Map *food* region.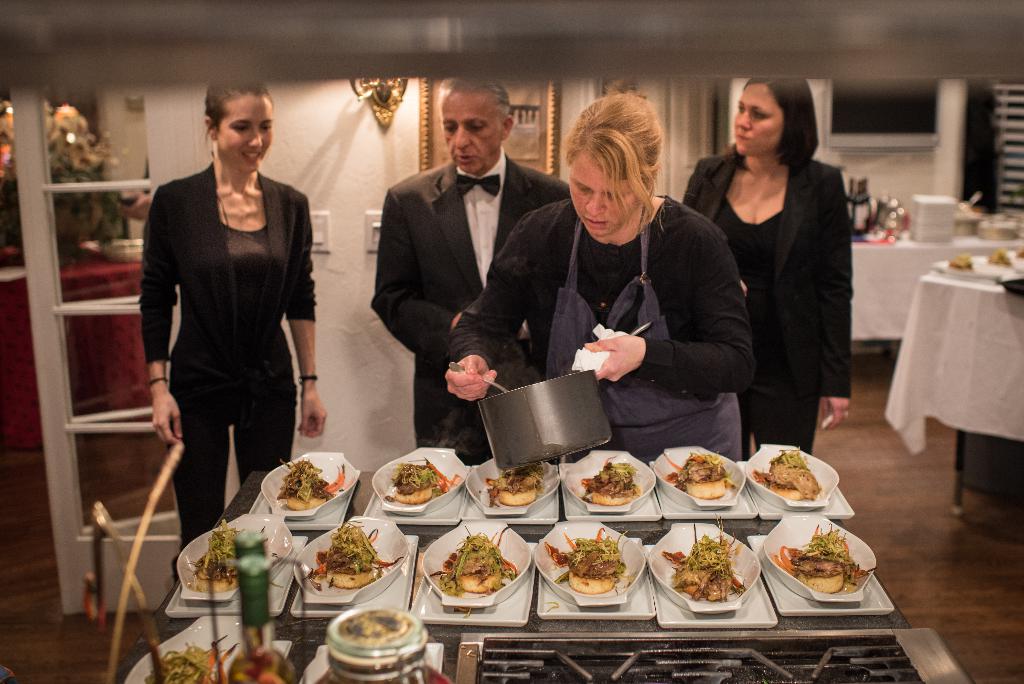
Mapped to bbox=[1014, 245, 1023, 259].
